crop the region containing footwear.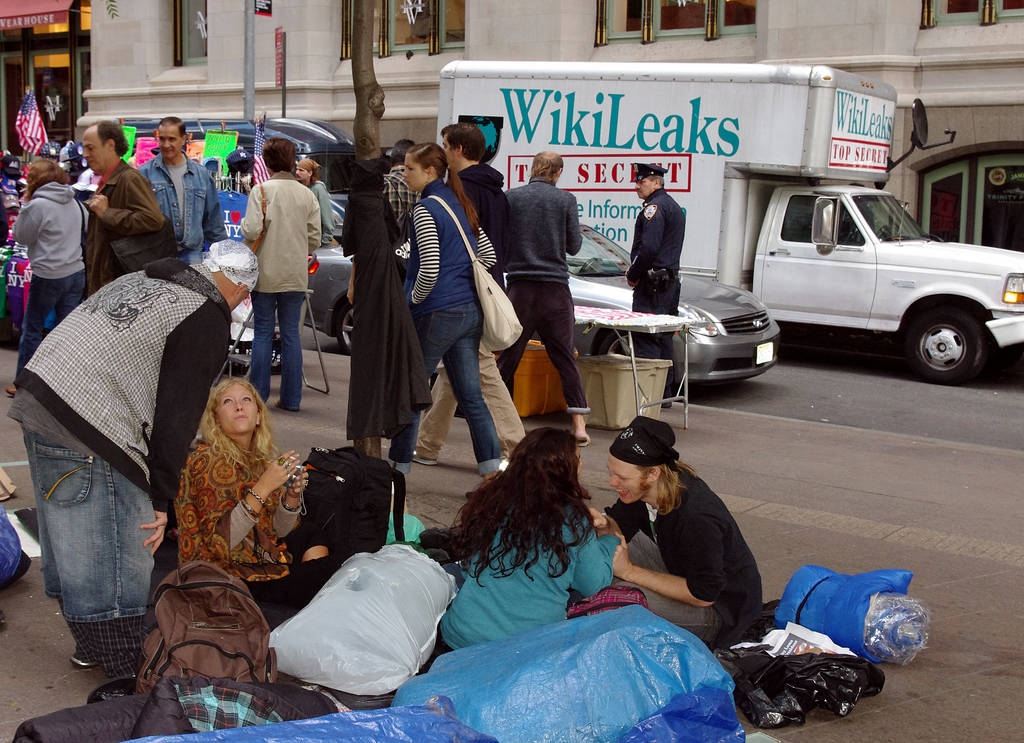
Crop region: <region>3, 383, 17, 393</region>.
